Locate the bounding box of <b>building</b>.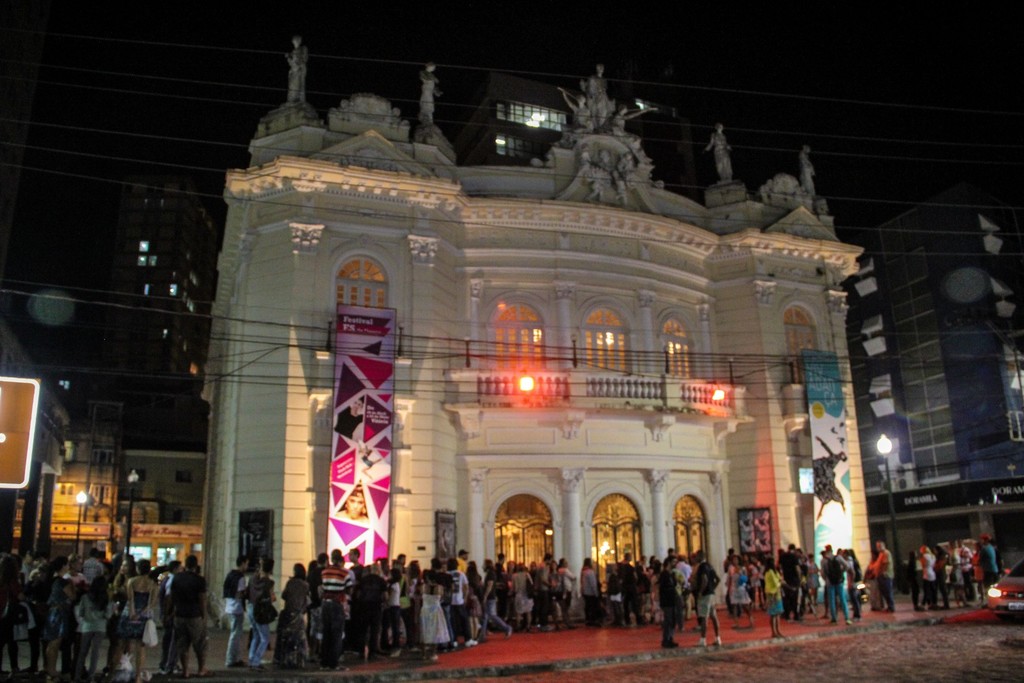
Bounding box: <bbox>842, 190, 1023, 588</bbox>.
